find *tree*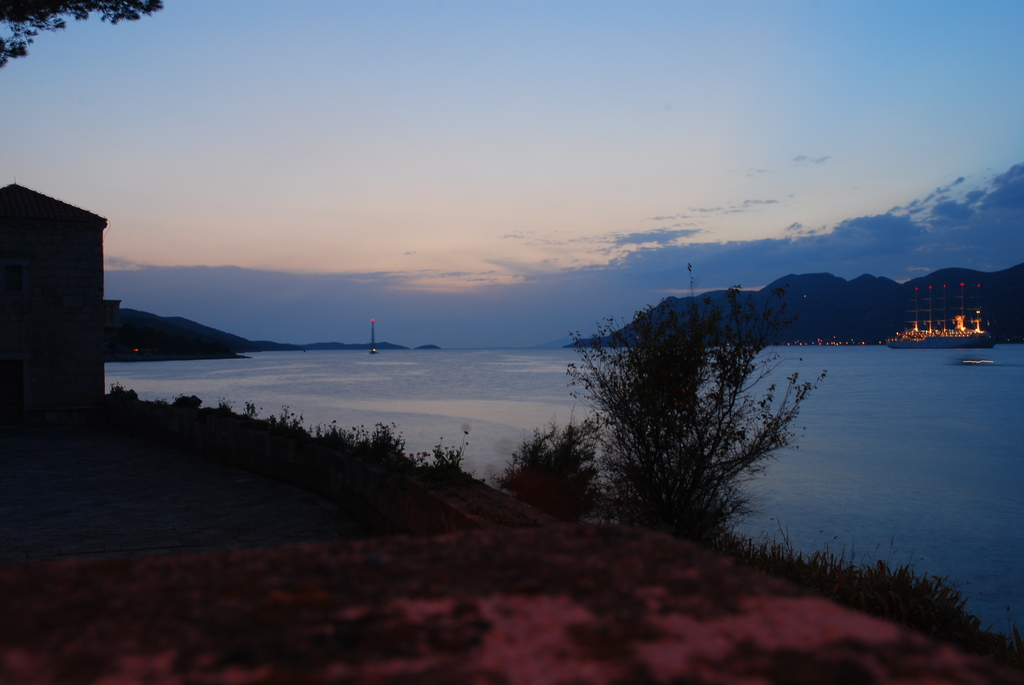
[left=551, top=253, right=829, bottom=536]
